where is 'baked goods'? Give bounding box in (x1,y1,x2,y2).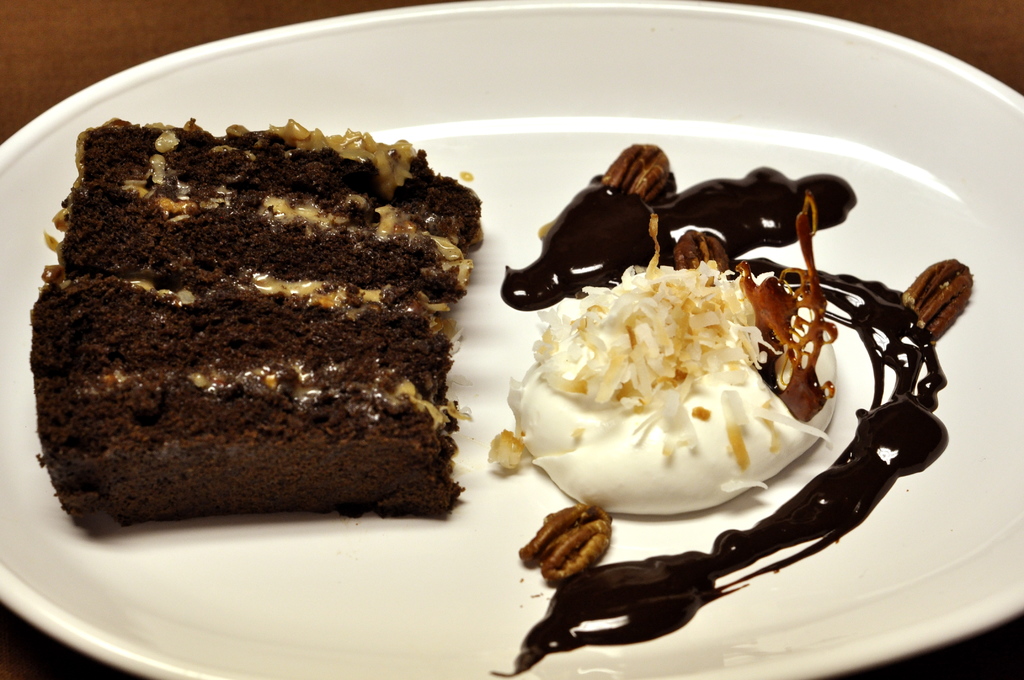
(22,118,491,539).
